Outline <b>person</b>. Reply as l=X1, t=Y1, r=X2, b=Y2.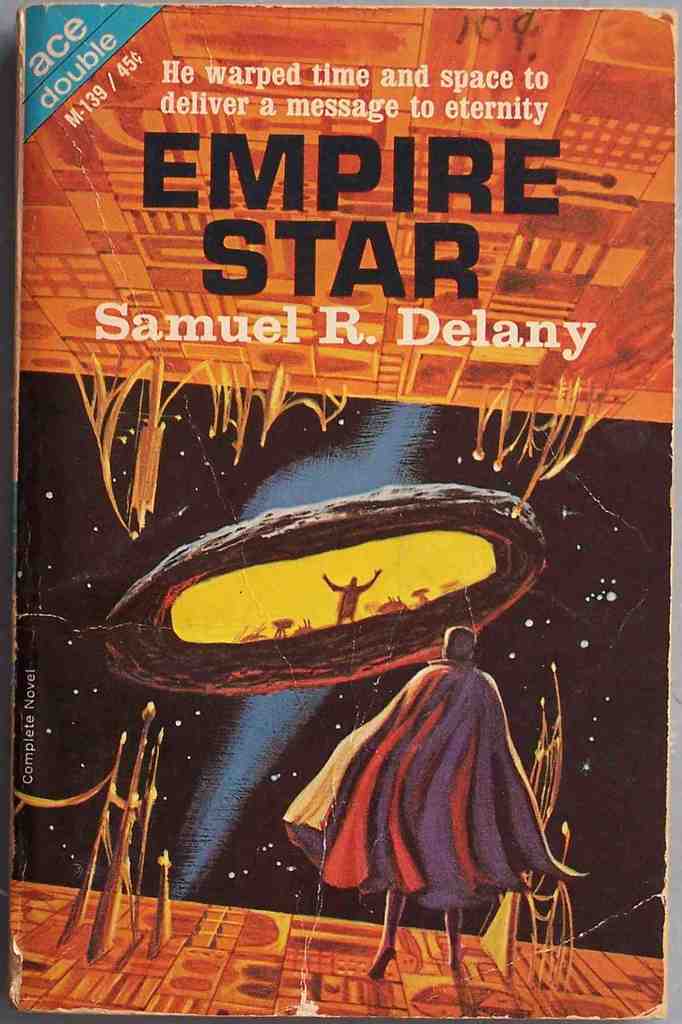
l=282, t=621, r=592, b=979.
